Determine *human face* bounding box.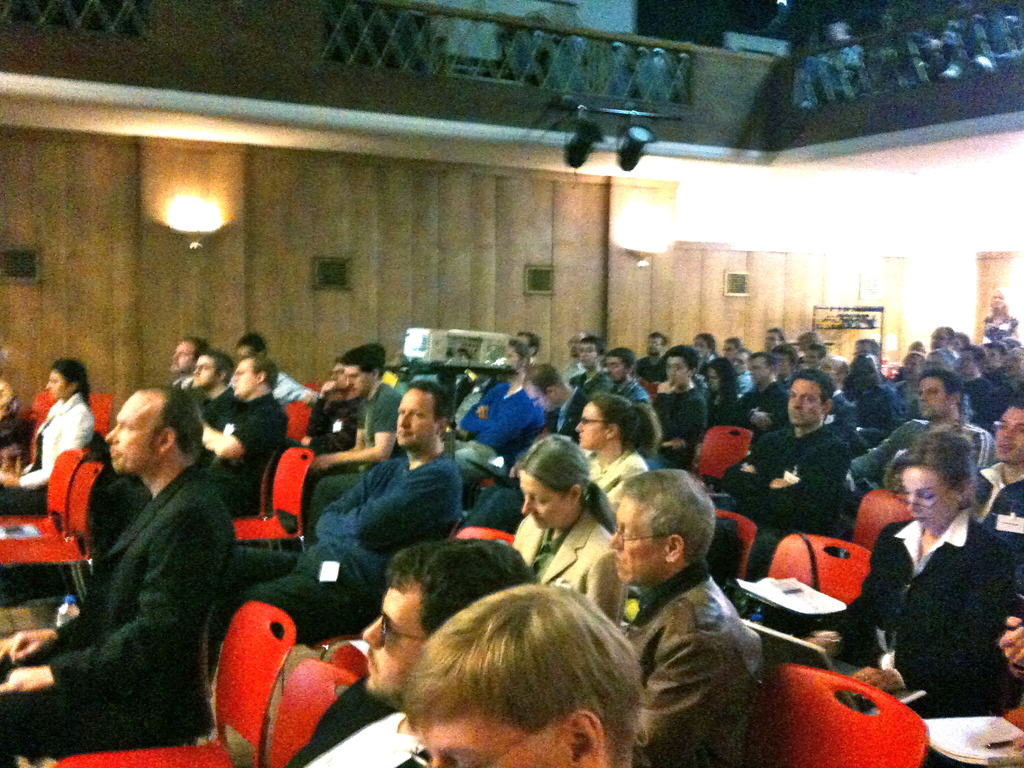
Determined: (left=172, top=346, right=194, bottom=375).
